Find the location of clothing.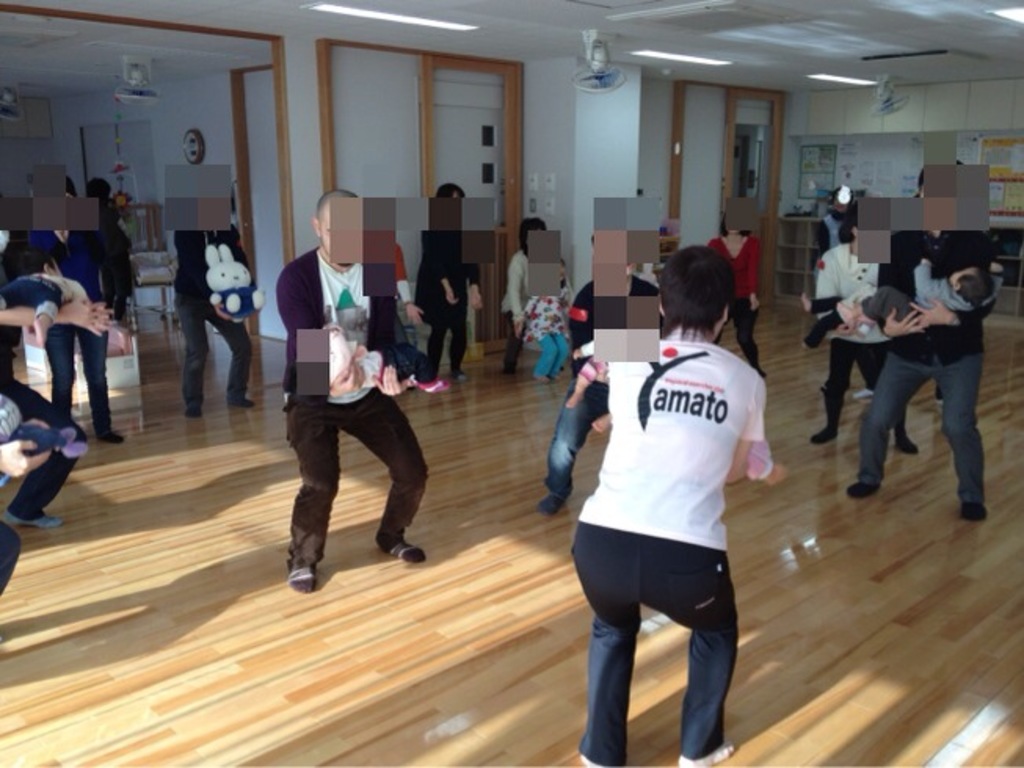
Location: bbox=[692, 235, 762, 364].
